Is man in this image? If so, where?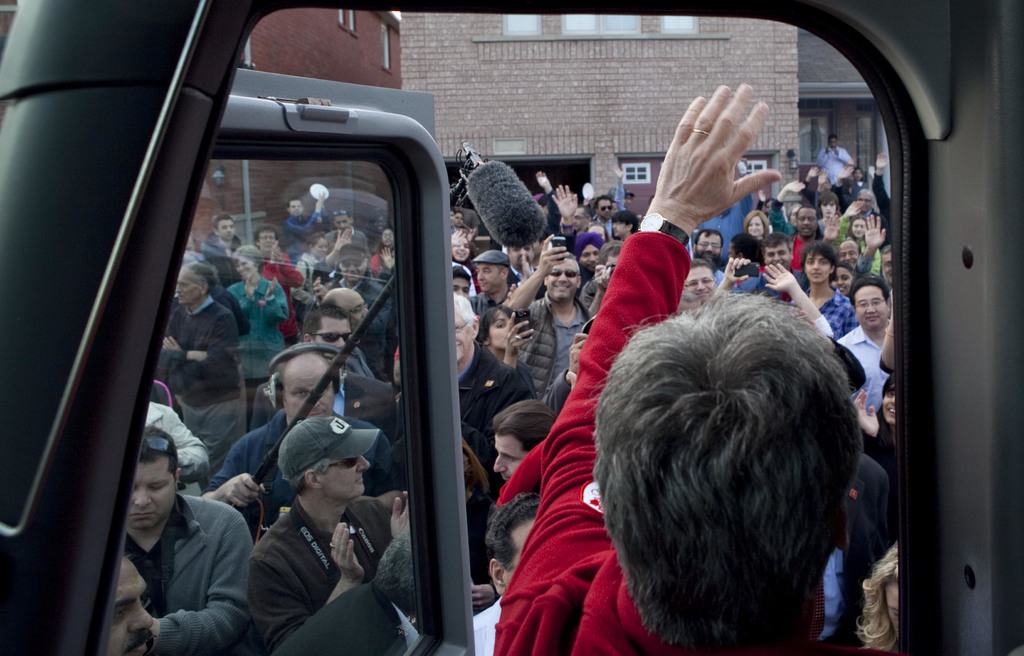
Yes, at [492, 82, 861, 655].
